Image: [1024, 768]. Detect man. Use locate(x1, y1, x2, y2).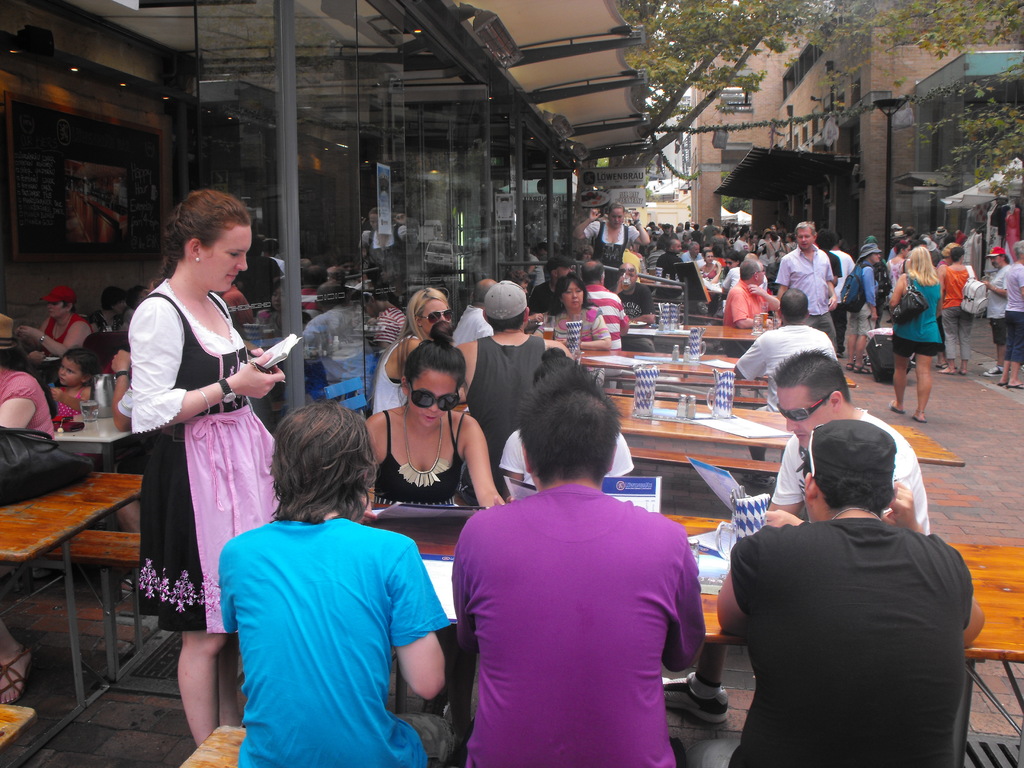
locate(770, 218, 833, 344).
